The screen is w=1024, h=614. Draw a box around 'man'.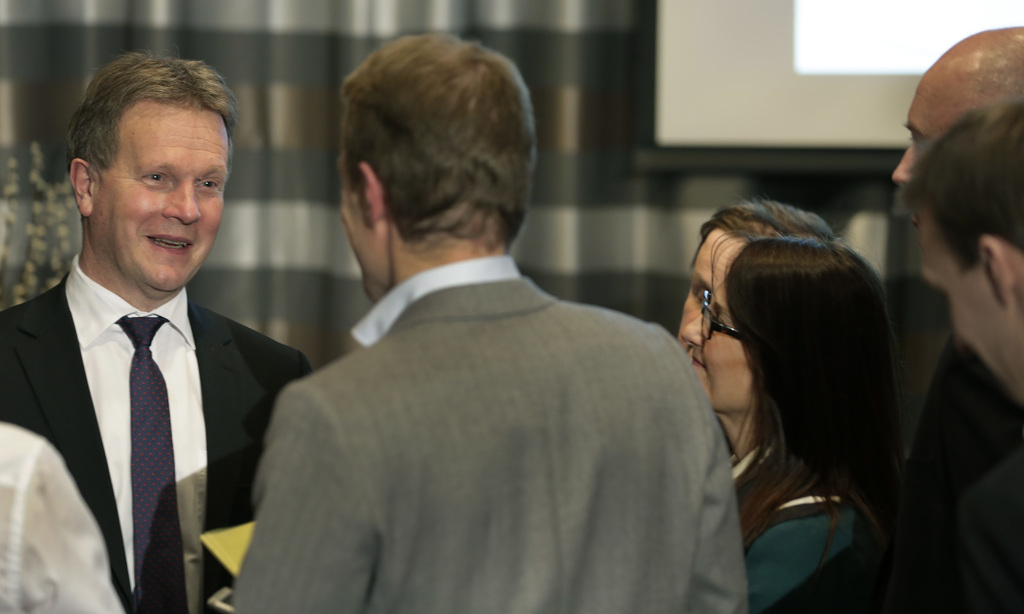
bbox=(0, 59, 324, 612).
